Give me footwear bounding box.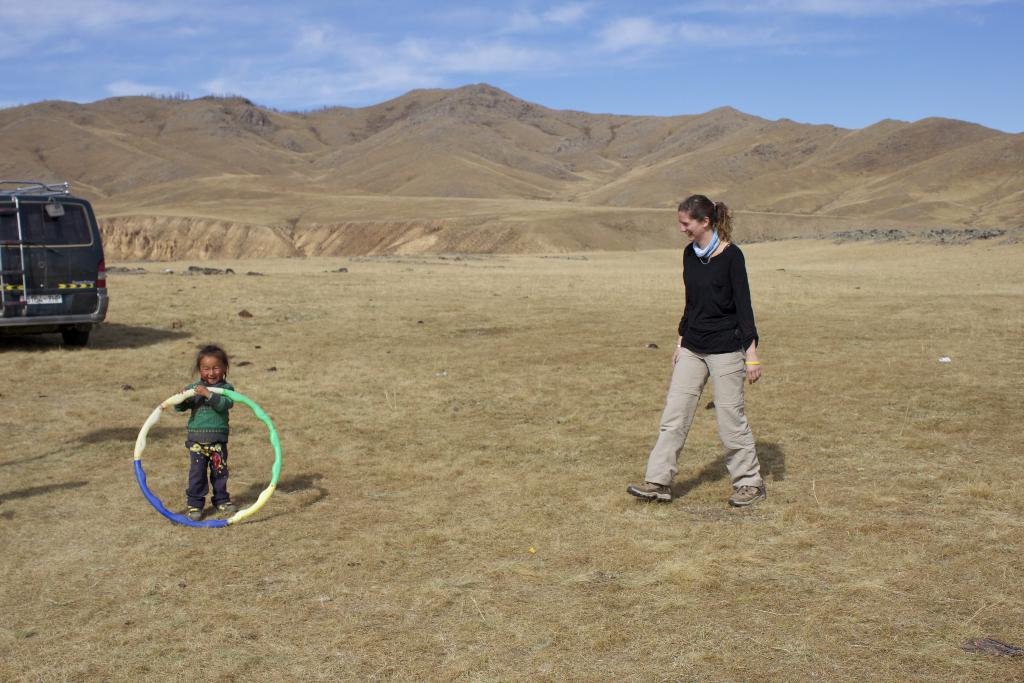
(727, 483, 768, 507).
